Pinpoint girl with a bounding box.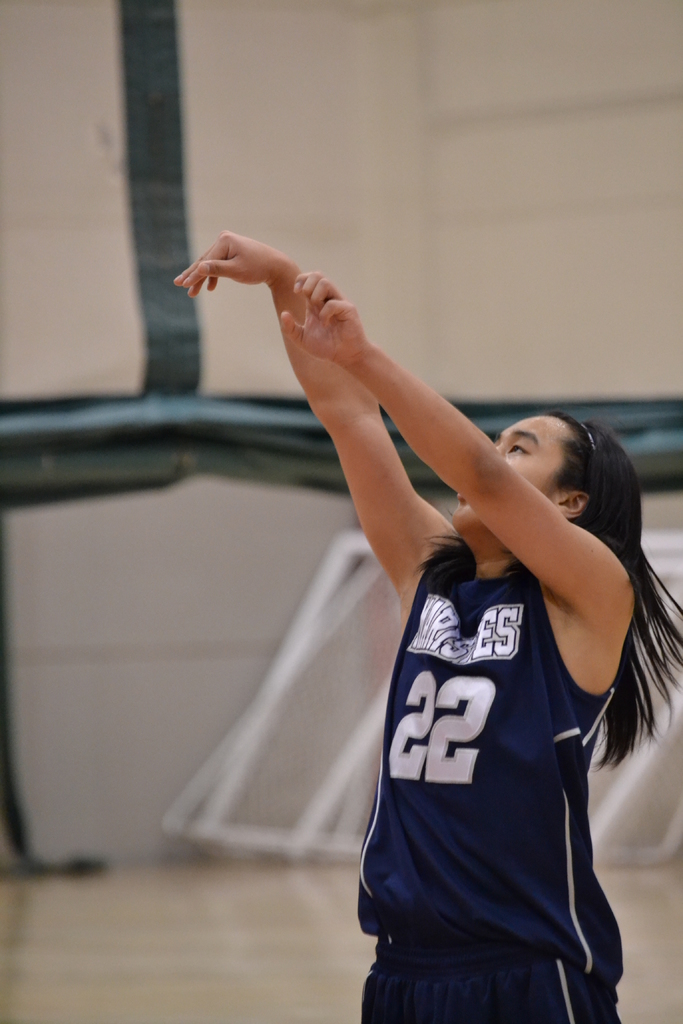
locate(175, 232, 682, 1023).
